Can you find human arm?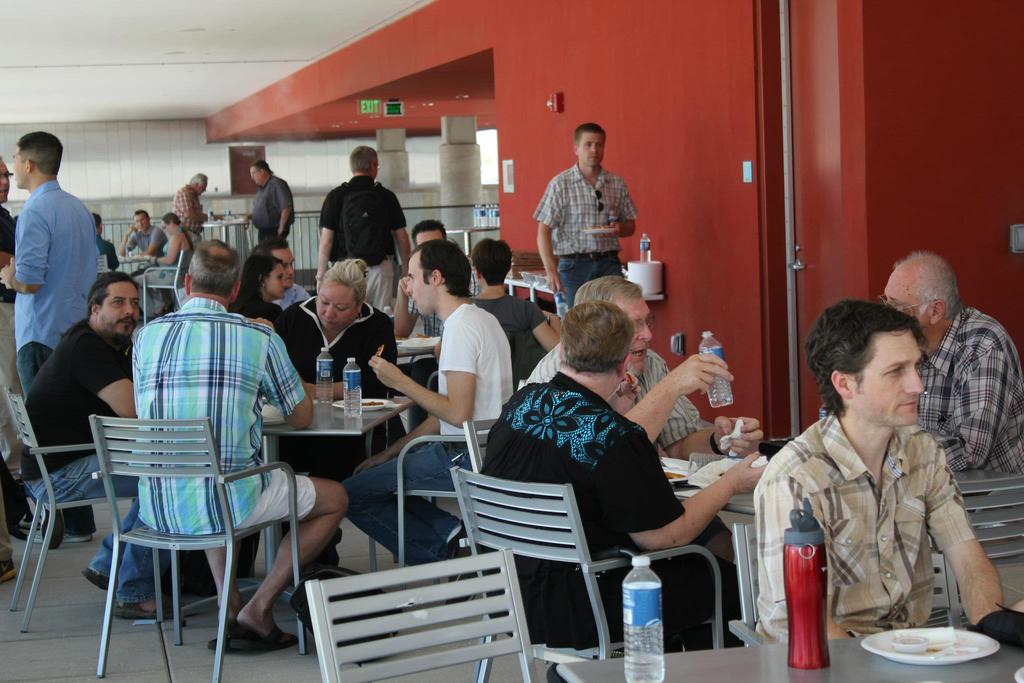
Yes, bounding box: box(656, 353, 771, 462).
